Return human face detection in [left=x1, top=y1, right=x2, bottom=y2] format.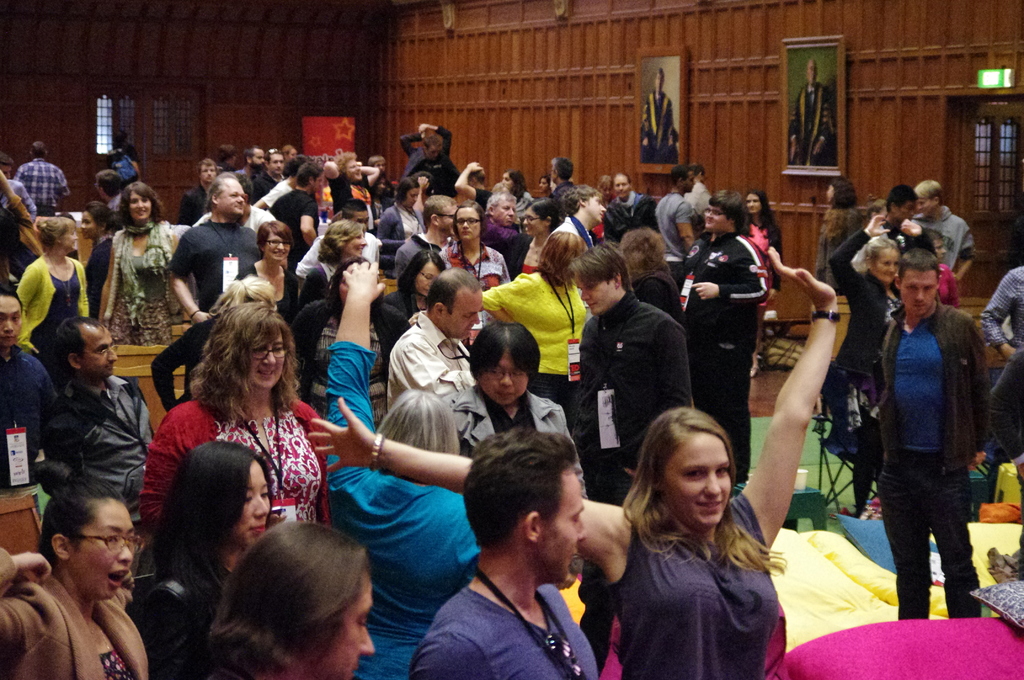
[left=202, top=163, right=216, bottom=181].
